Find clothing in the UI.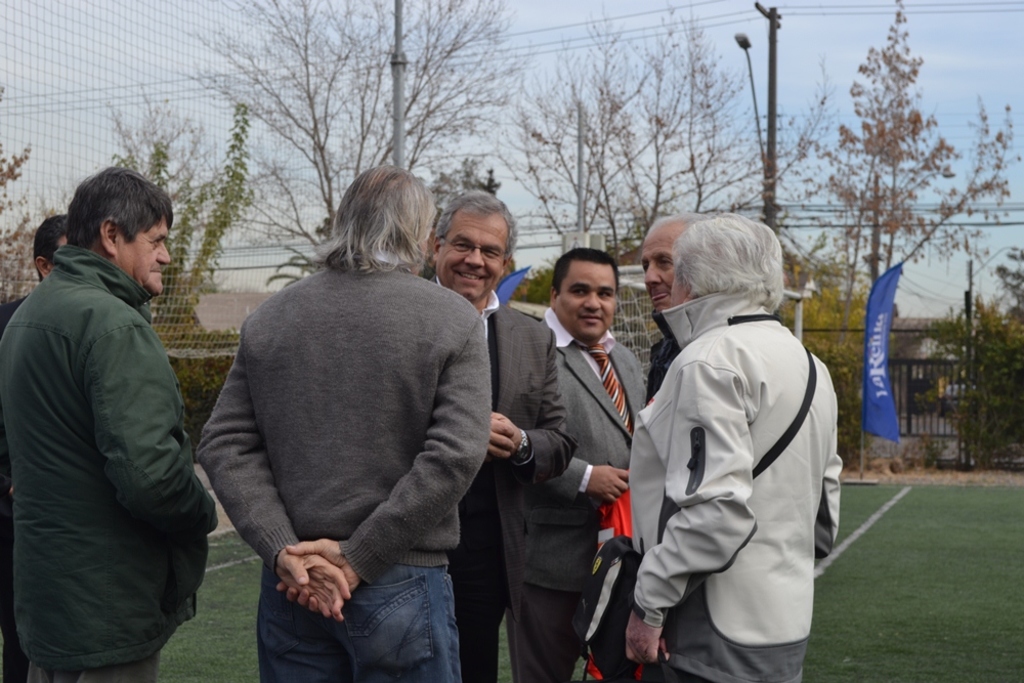
UI element at 633, 287, 839, 678.
